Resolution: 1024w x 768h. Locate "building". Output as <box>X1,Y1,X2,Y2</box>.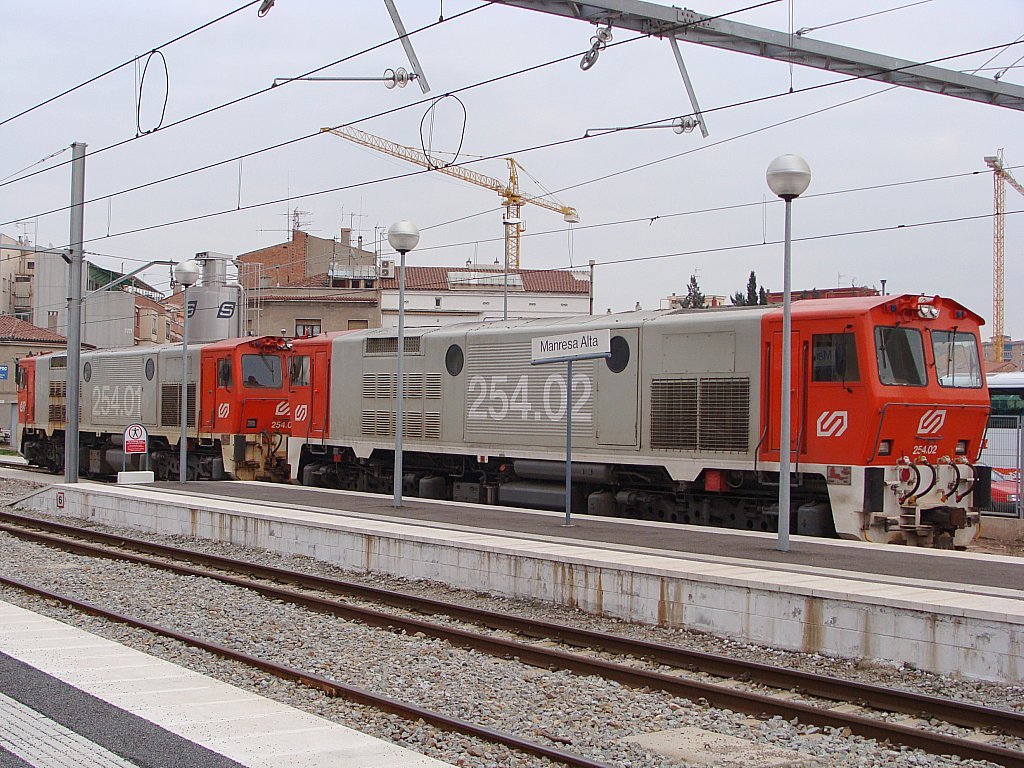
<box>131,208,391,338</box>.
